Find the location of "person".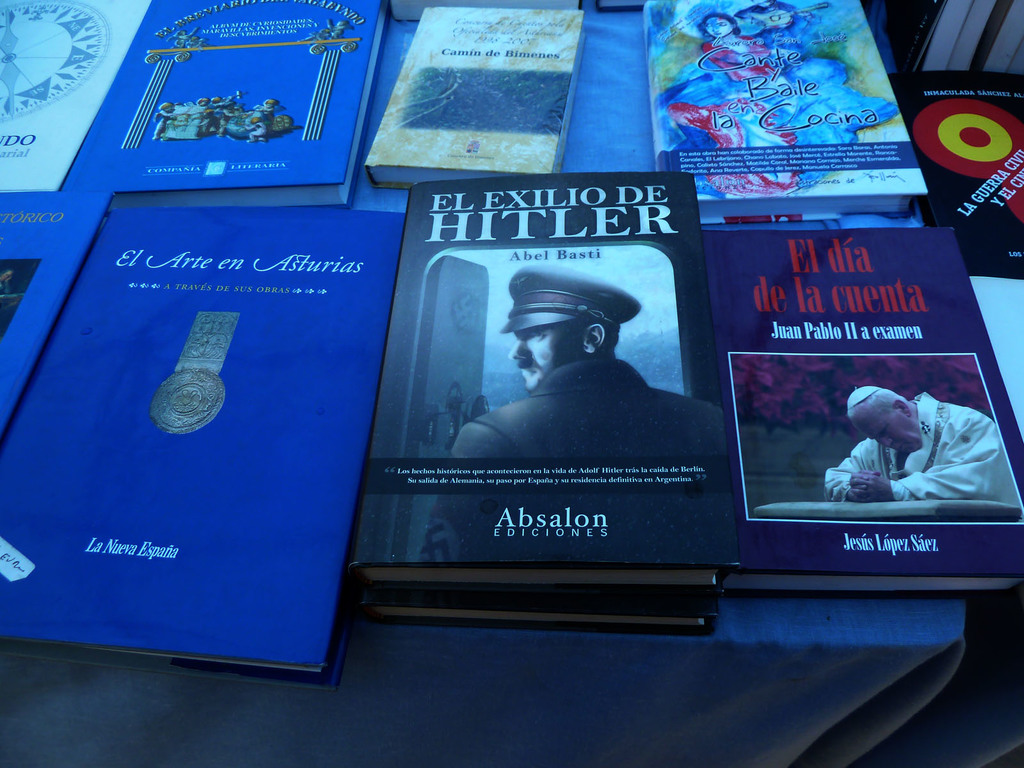
Location: l=818, t=371, r=990, b=540.
